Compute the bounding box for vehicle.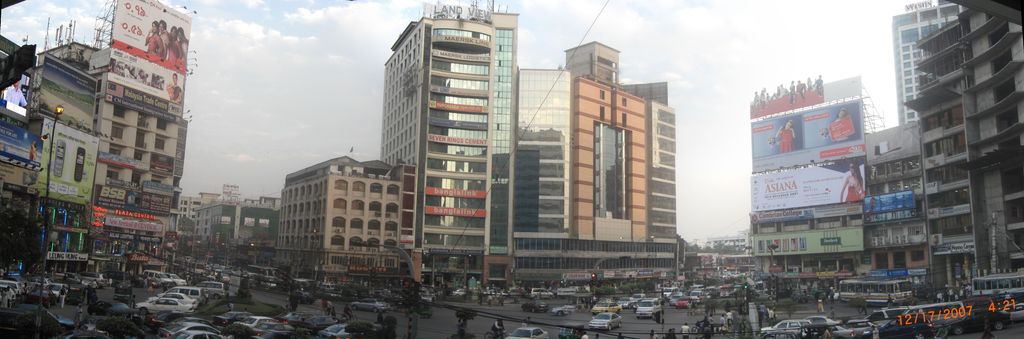
452, 289, 465, 301.
